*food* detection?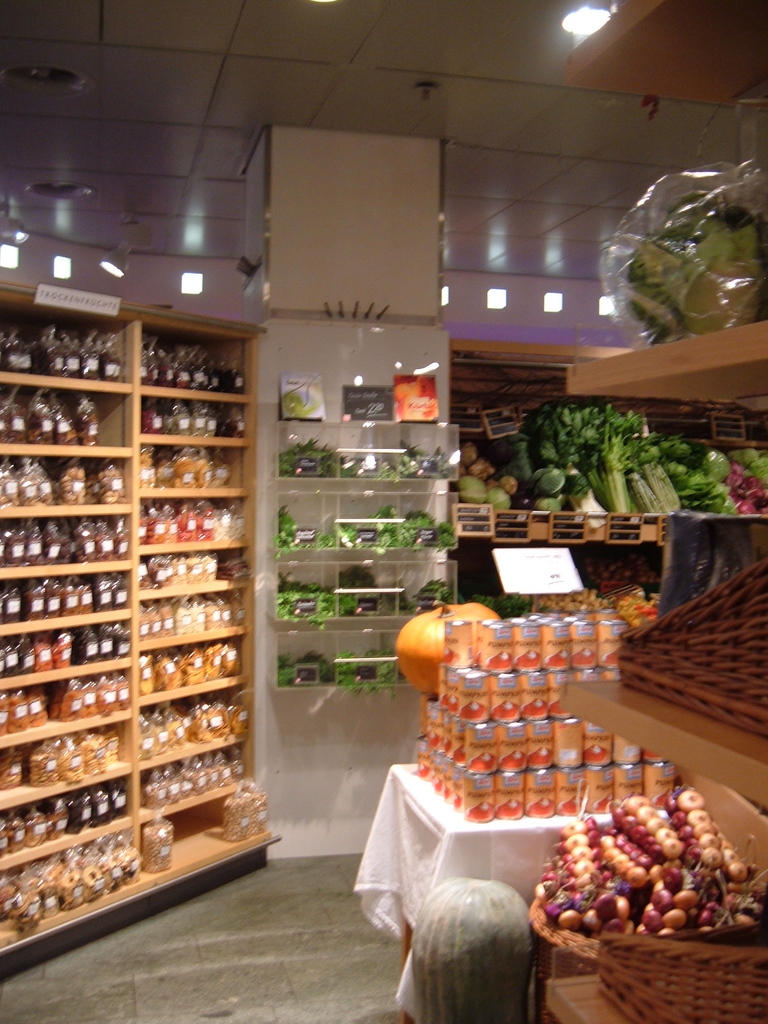
540,765,733,952
